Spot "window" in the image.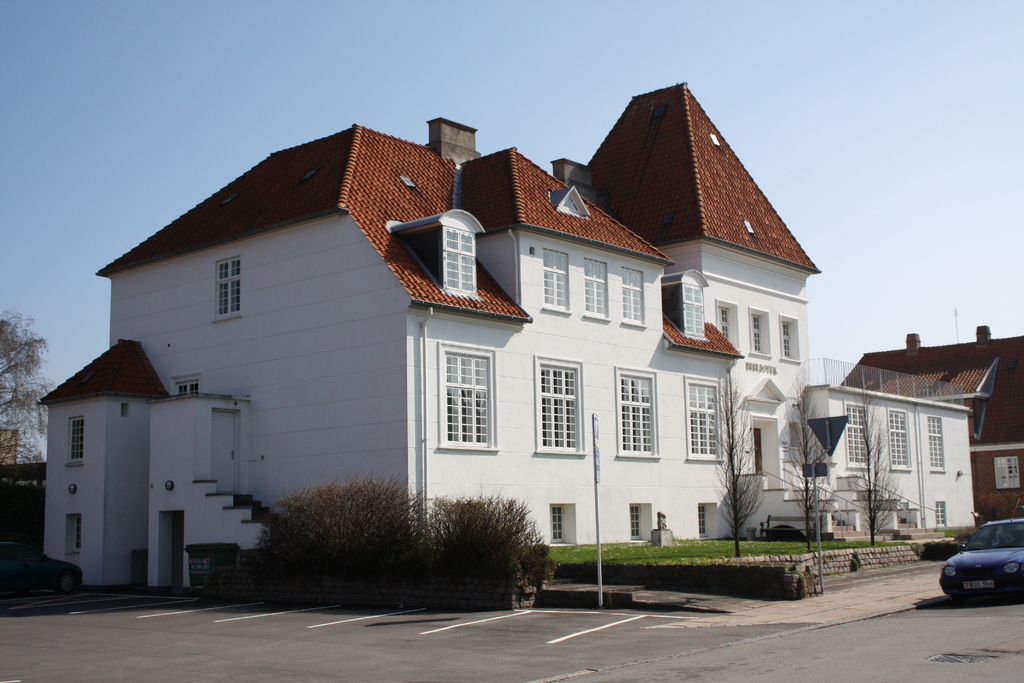
"window" found at crop(687, 383, 727, 458).
